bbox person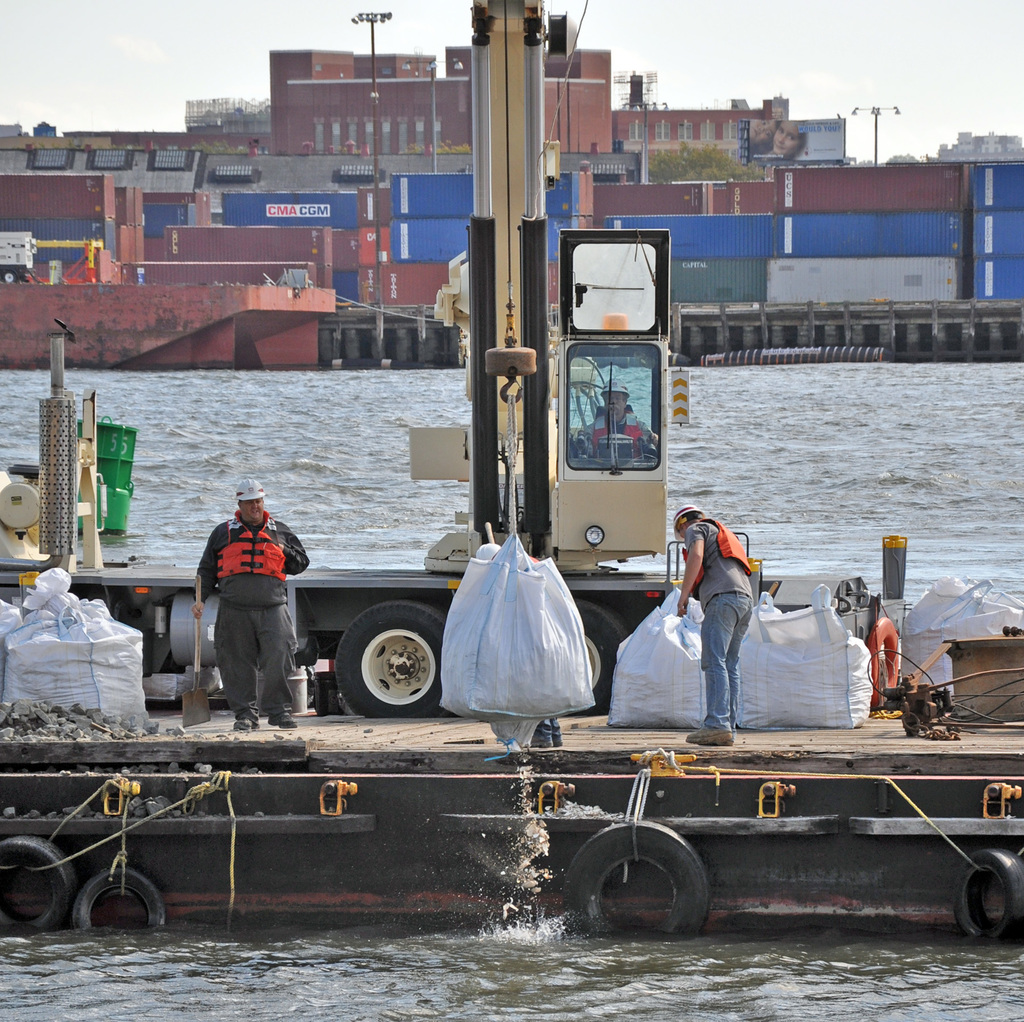
572 378 661 457
